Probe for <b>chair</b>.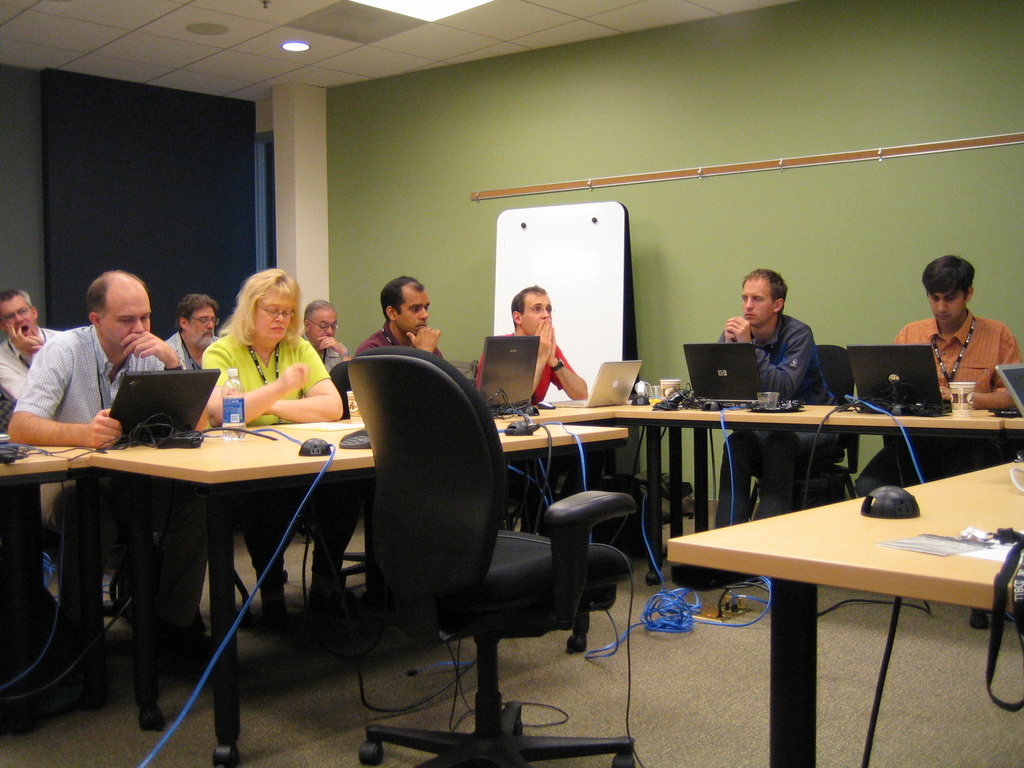
Probe result: crop(342, 347, 638, 767).
